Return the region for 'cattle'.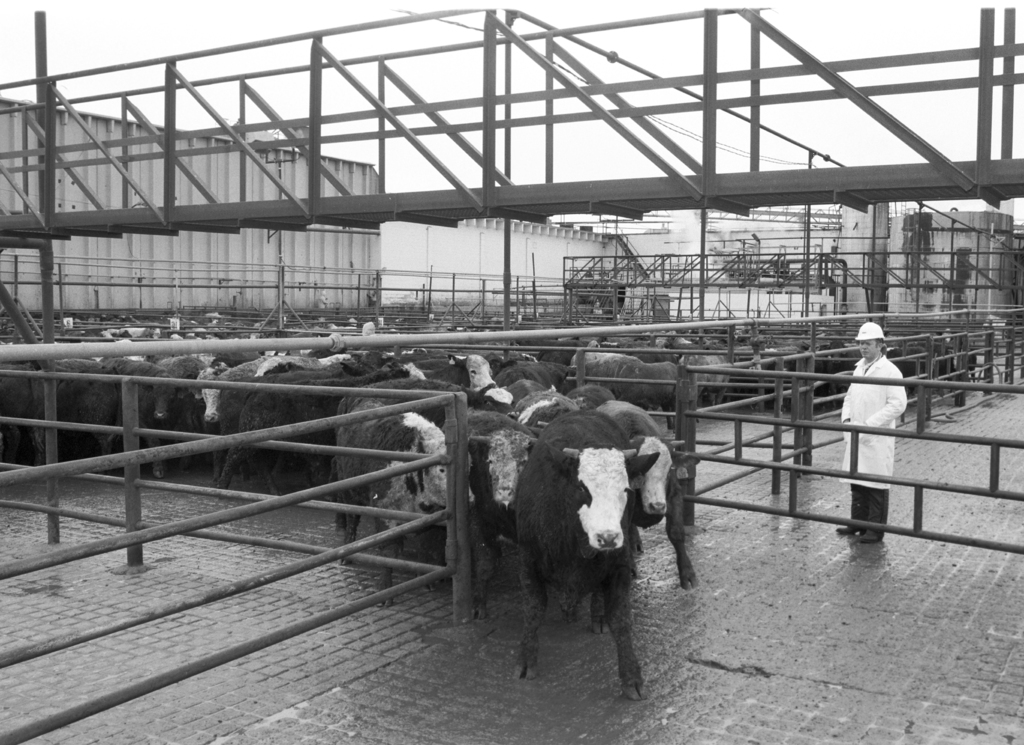
[598, 399, 695, 592].
